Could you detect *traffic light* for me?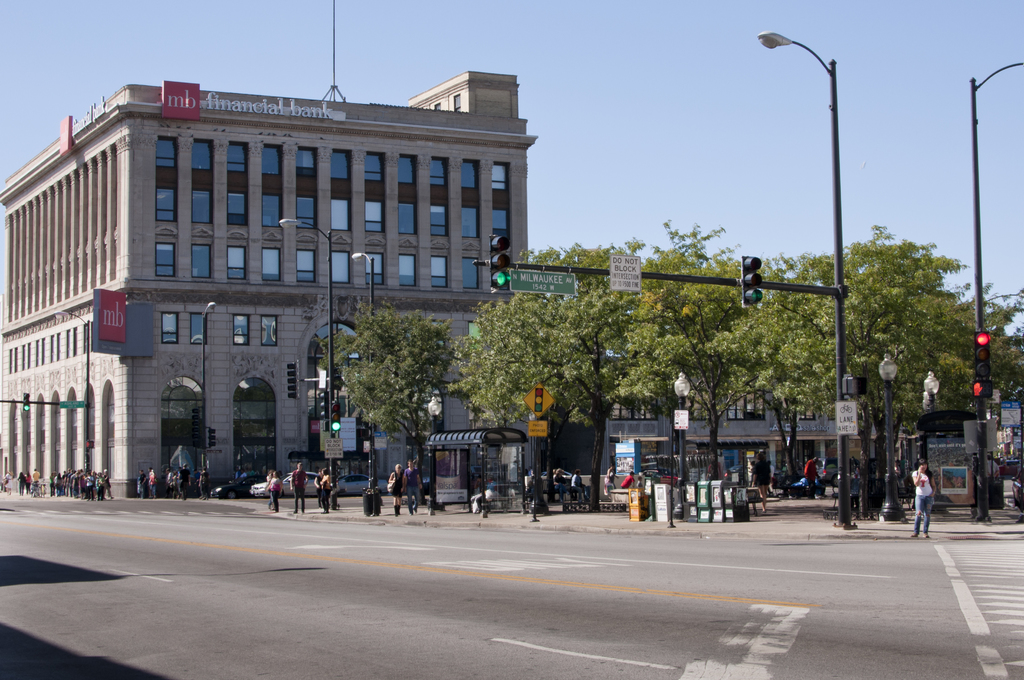
Detection result: Rect(86, 442, 93, 448).
